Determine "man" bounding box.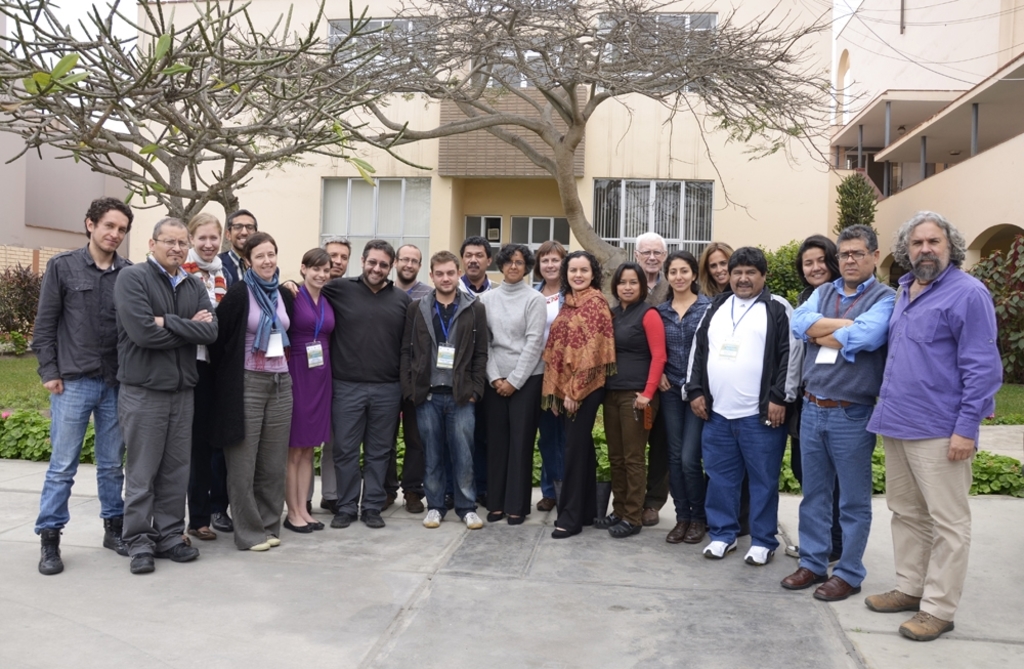
Determined: 788/224/897/601.
